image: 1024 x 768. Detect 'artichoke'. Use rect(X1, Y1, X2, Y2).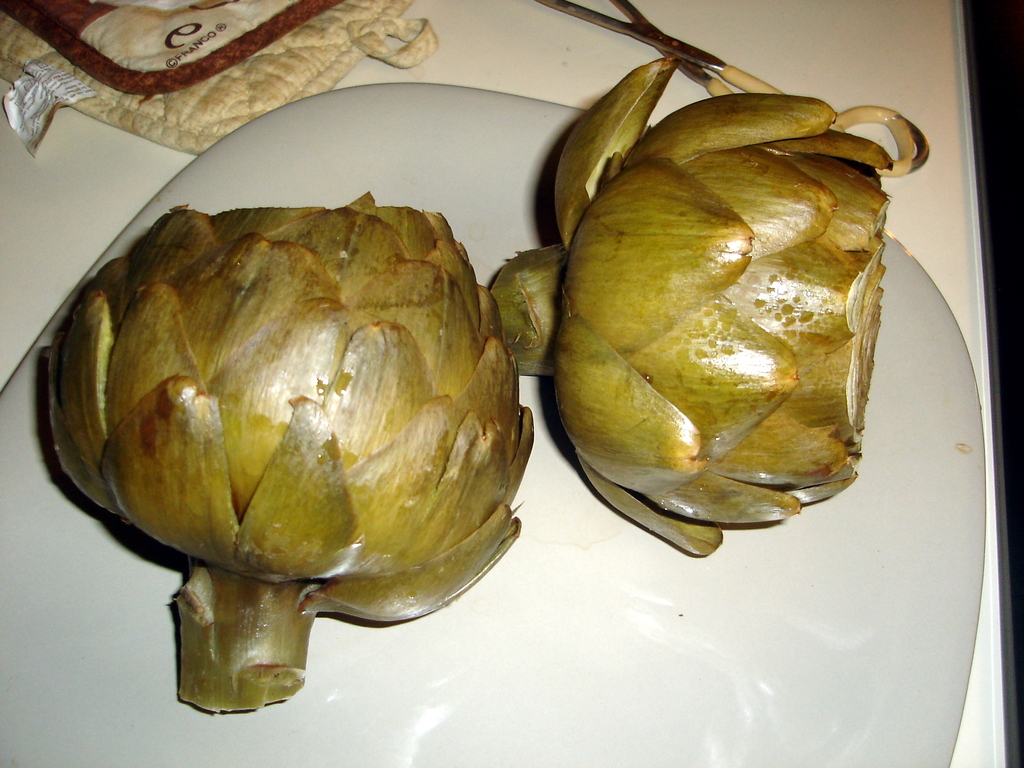
rect(49, 189, 535, 712).
